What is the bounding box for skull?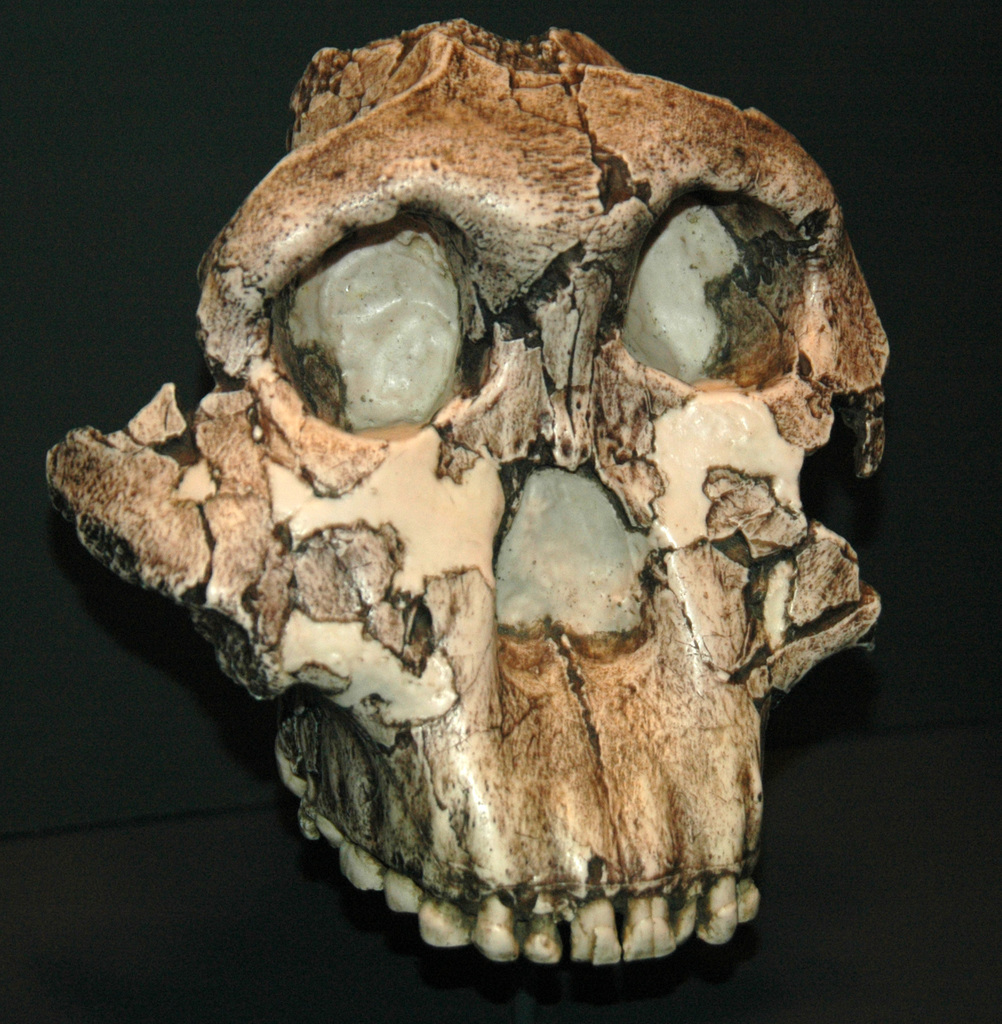
l=44, t=12, r=893, b=965.
